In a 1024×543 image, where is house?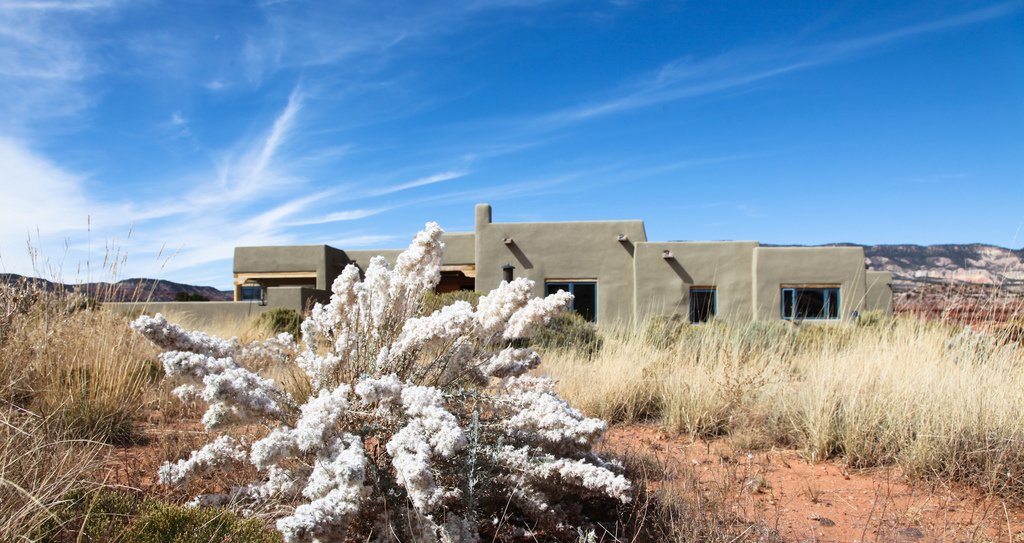
{"x1": 636, "y1": 239, "x2": 766, "y2": 324}.
